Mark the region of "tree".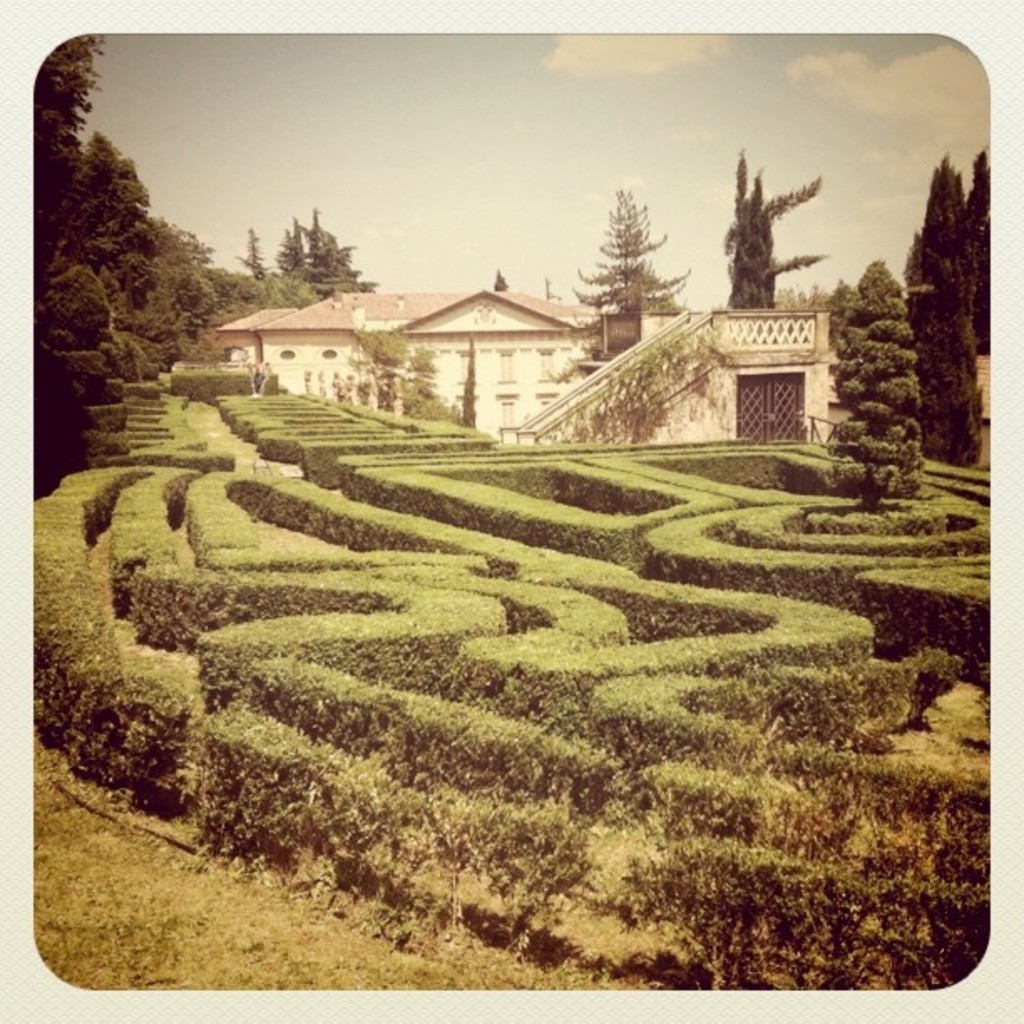
Region: 832 259 920 497.
